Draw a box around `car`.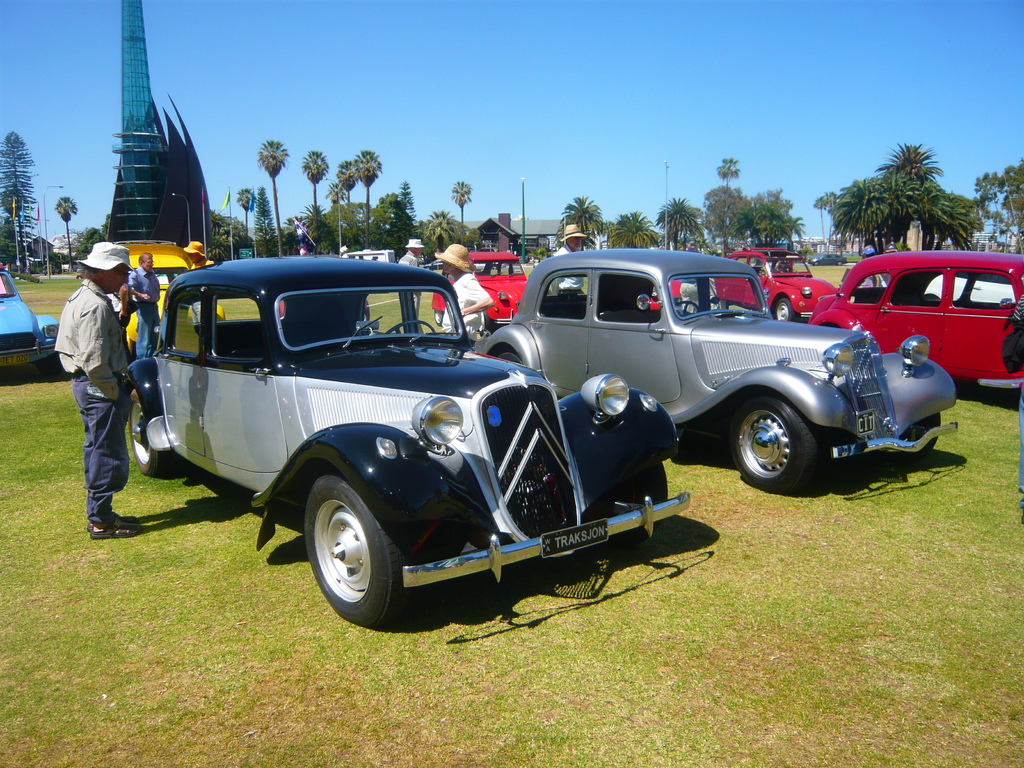
pyautogui.locateOnScreen(714, 246, 837, 321).
